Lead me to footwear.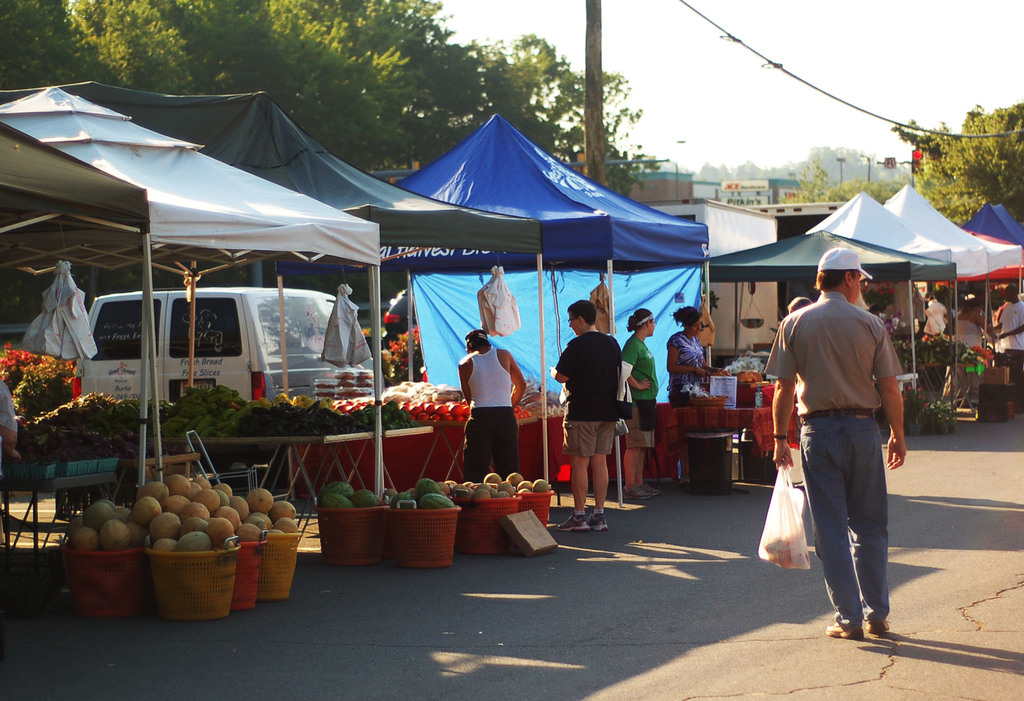
Lead to pyautogui.locateOnScreen(821, 616, 866, 645).
